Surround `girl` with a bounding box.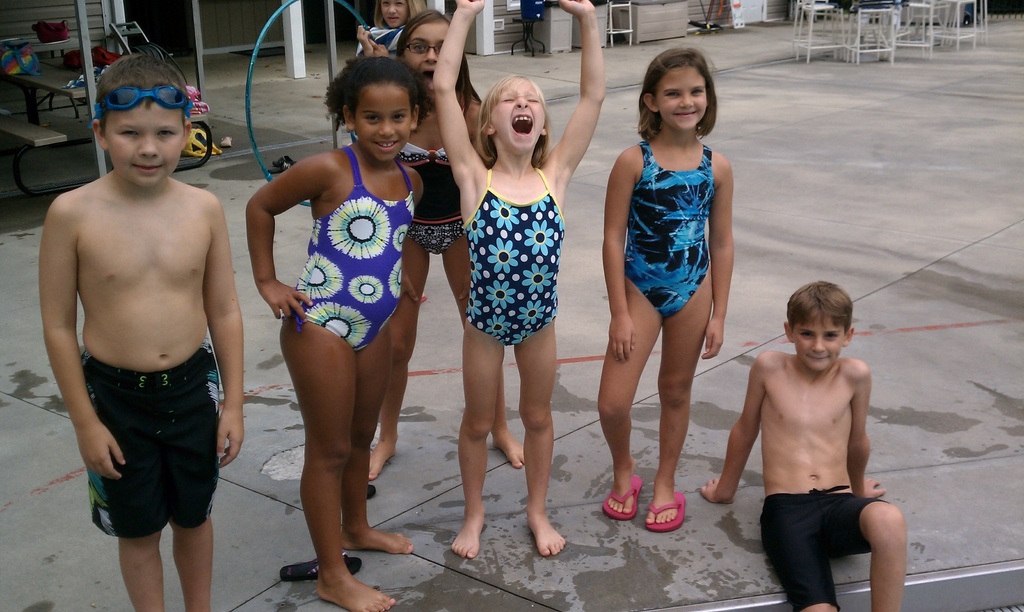
[left=240, top=57, right=426, bottom=611].
